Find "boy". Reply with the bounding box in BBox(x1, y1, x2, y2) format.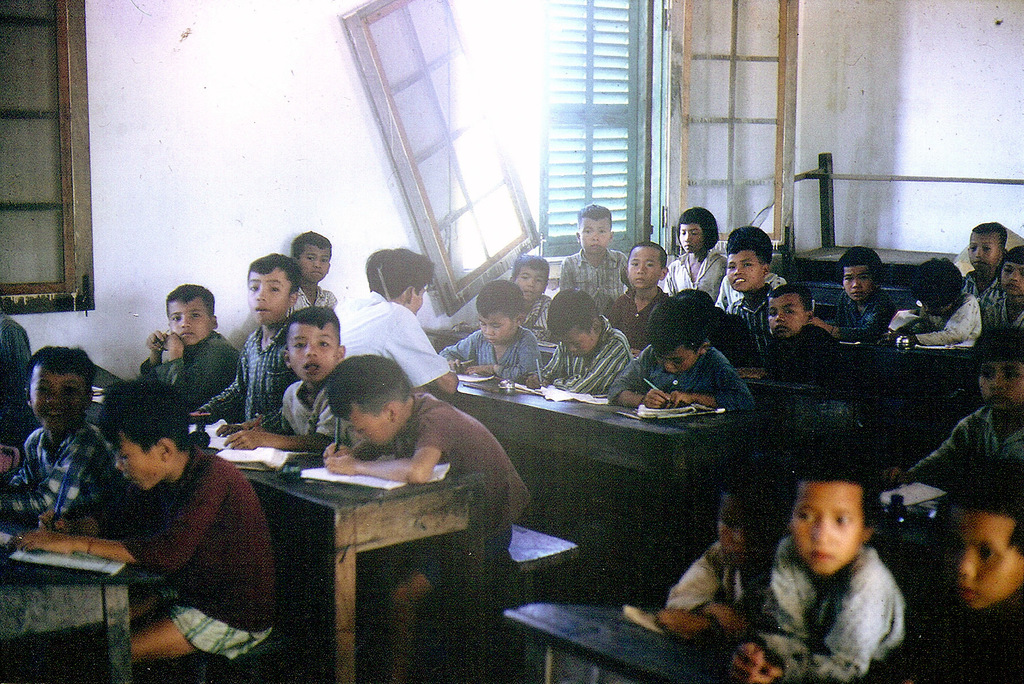
BBox(886, 479, 1023, 683).
